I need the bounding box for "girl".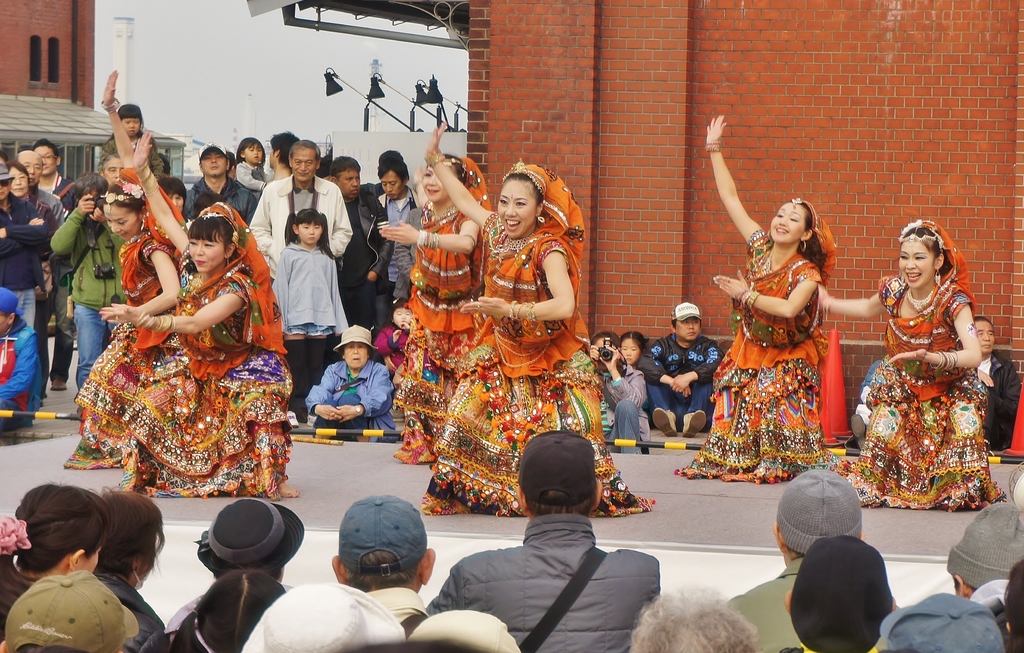
Here it is: [x1=704, y1=110, x2=834, y2=476].
